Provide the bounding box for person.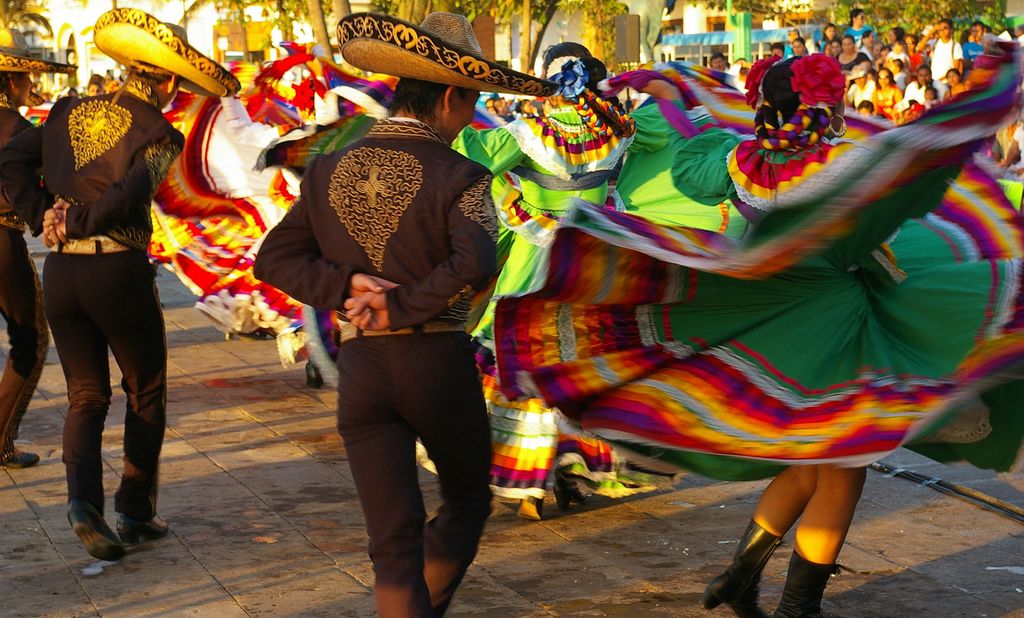
(497,52,1023,617).
